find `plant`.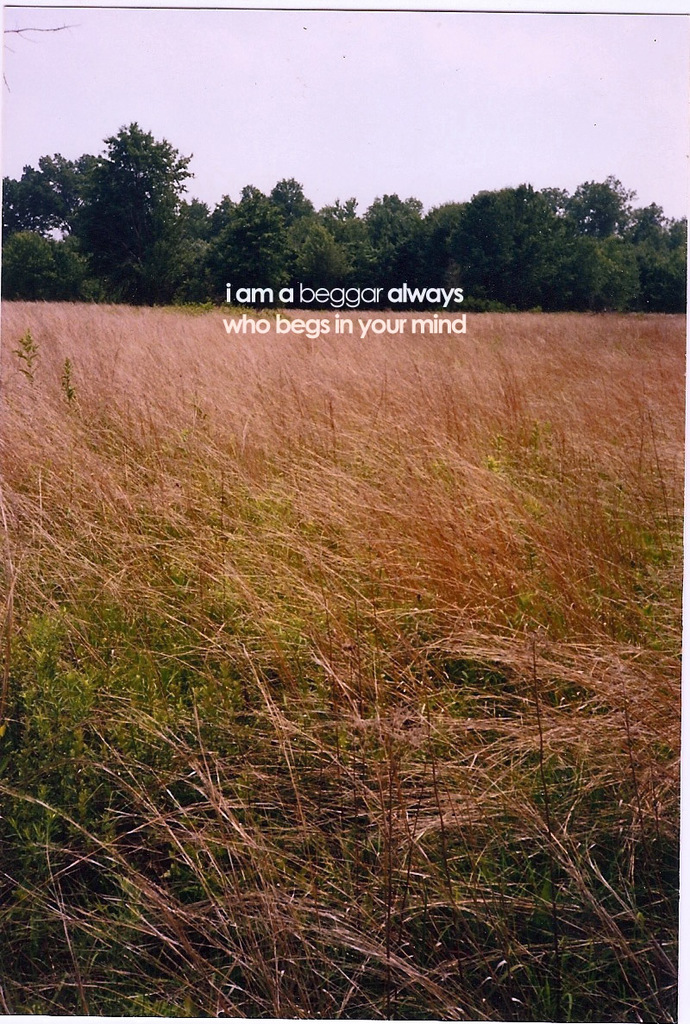
pyautogui.locateOnScreen(3, 322, 47, 390).
